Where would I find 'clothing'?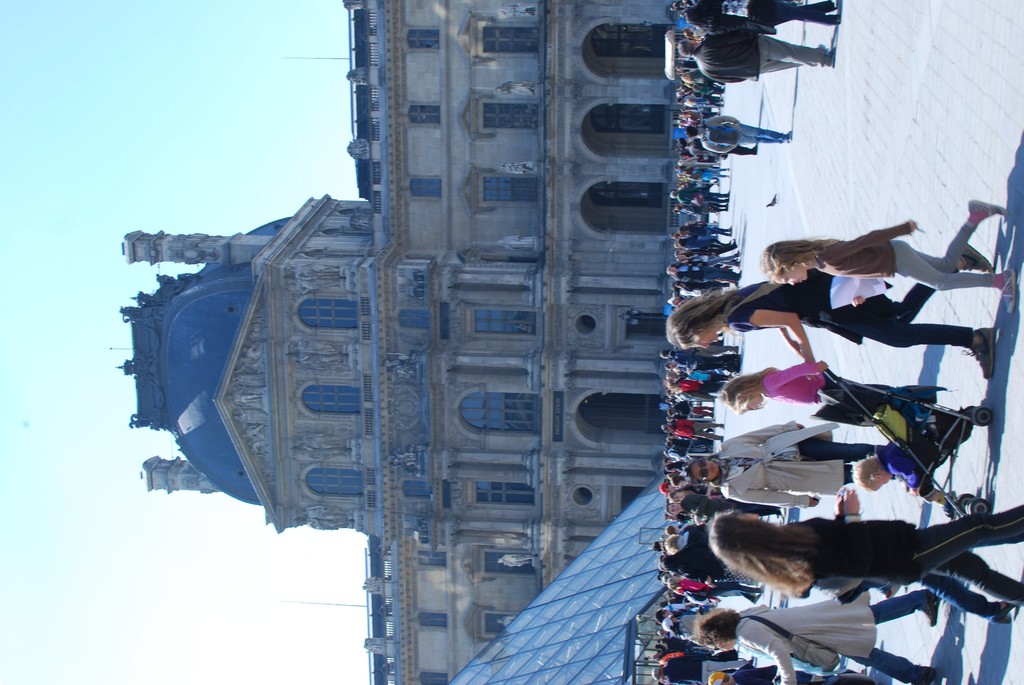
At 725:276:975:357.
